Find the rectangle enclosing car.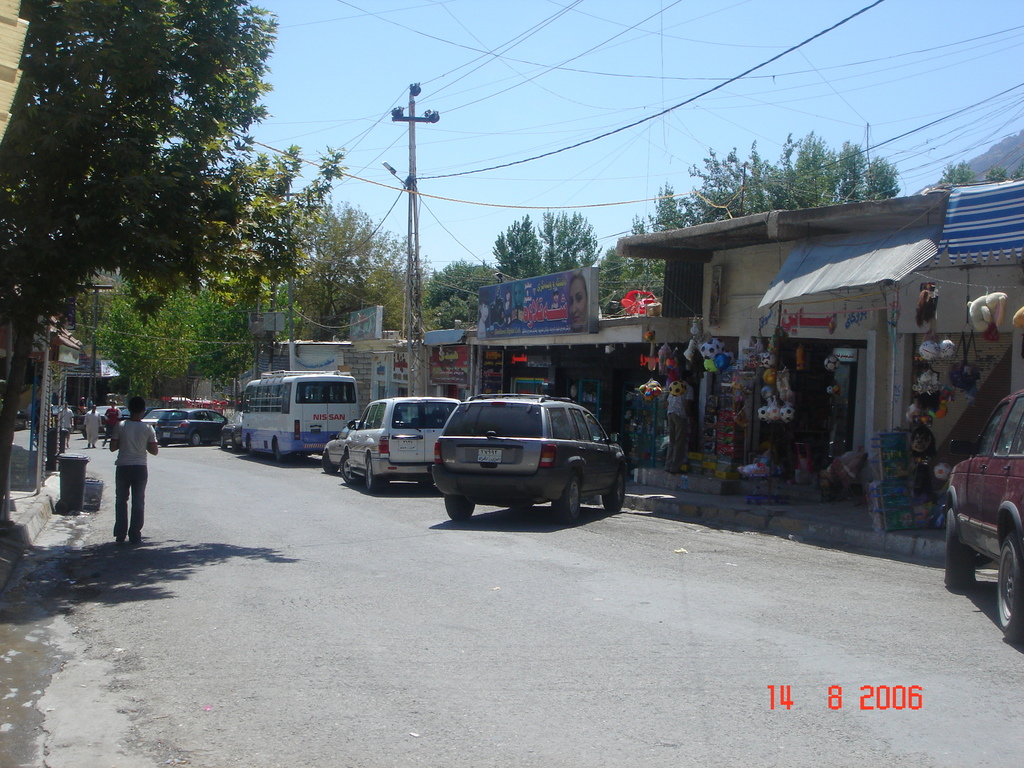
l=140, t=399, r=172, b=425.
